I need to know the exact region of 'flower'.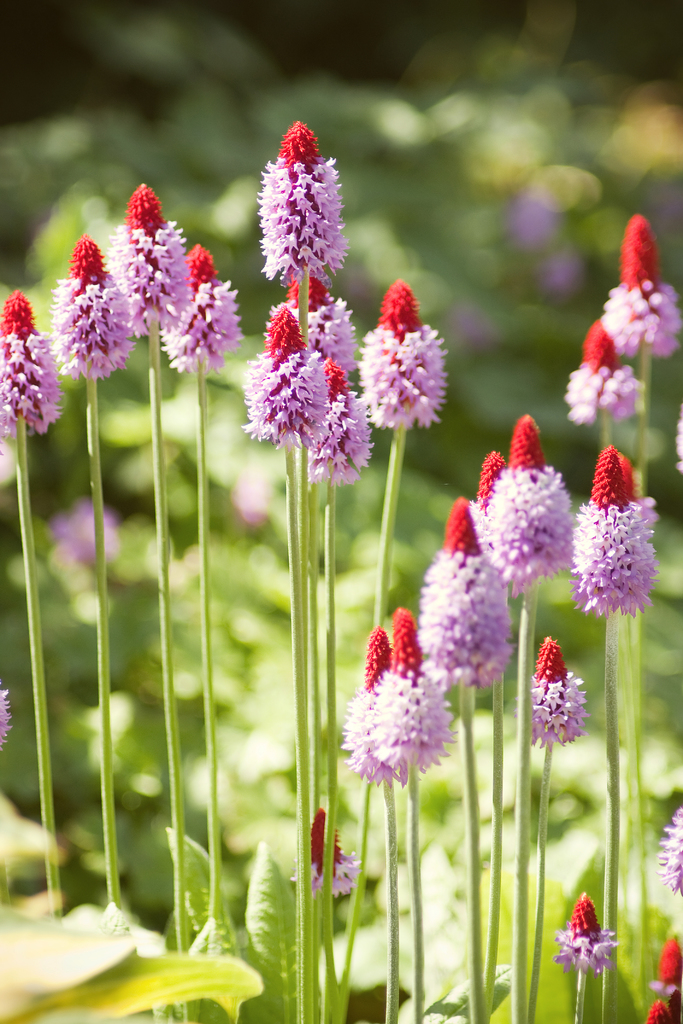
Region: box(540, 640, 602, 758).
